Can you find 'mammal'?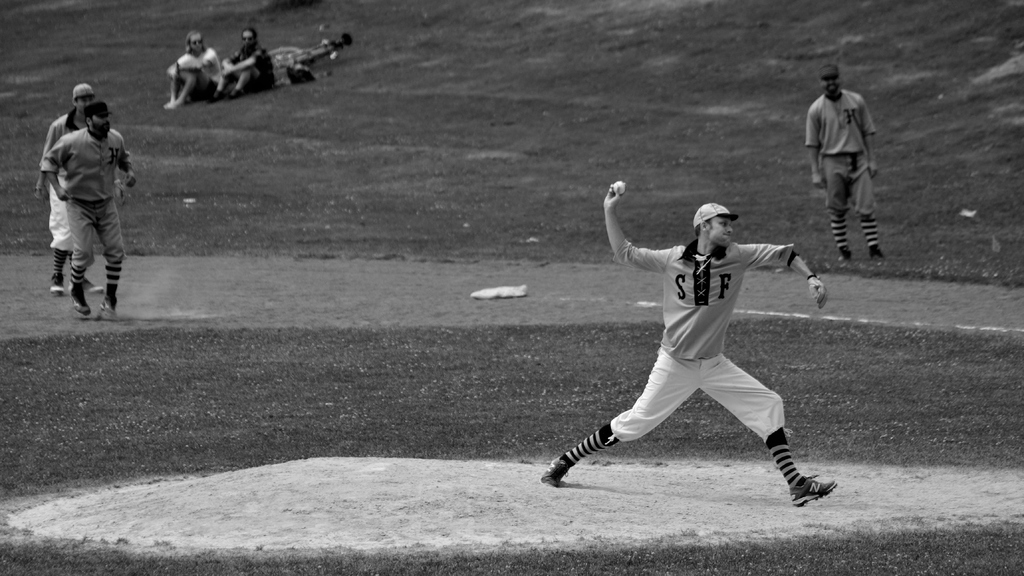
Yes, bounding box: 41/103/136/314.
